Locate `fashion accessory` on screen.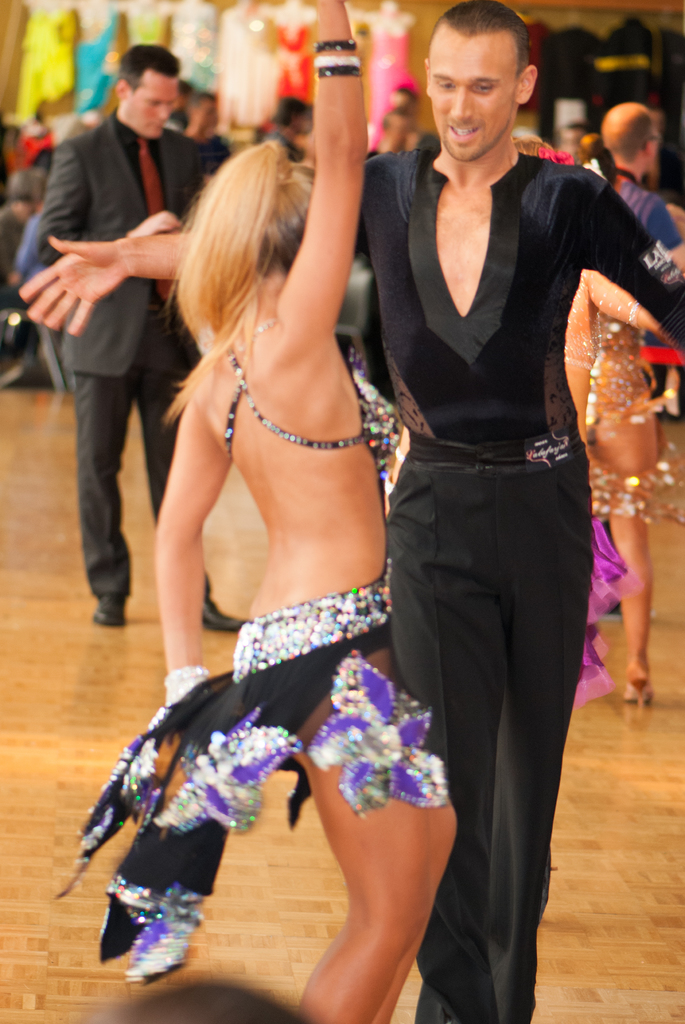
On screen at <region>231, 315, 275, 355</region>.
